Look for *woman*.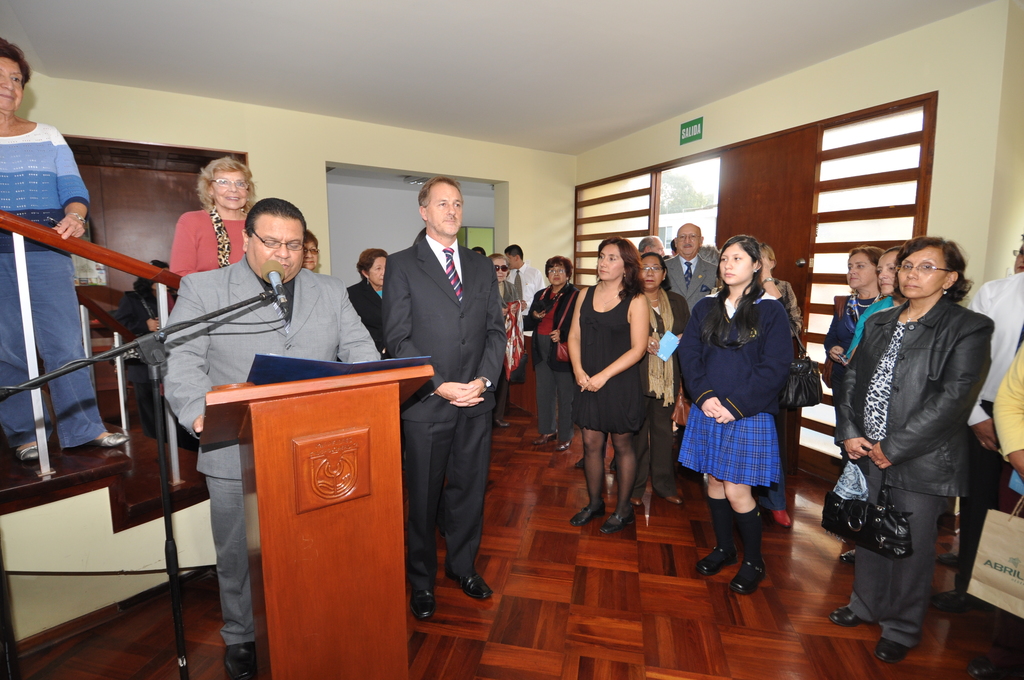
Found: 342 247 392 357.
